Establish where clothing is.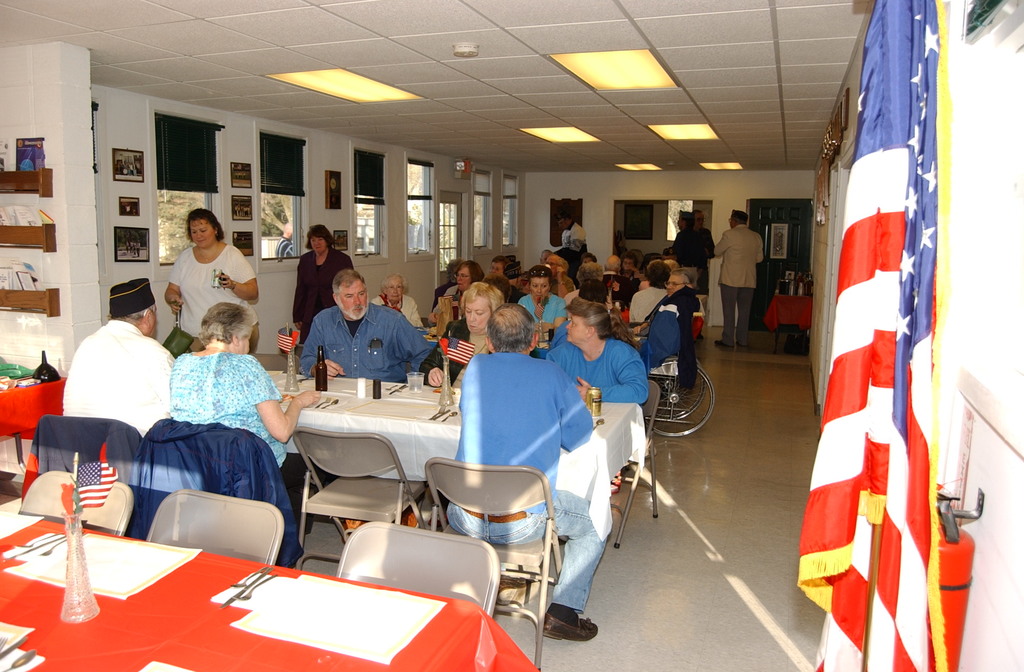
Established at bbox=(510, 291, 568, 353).
